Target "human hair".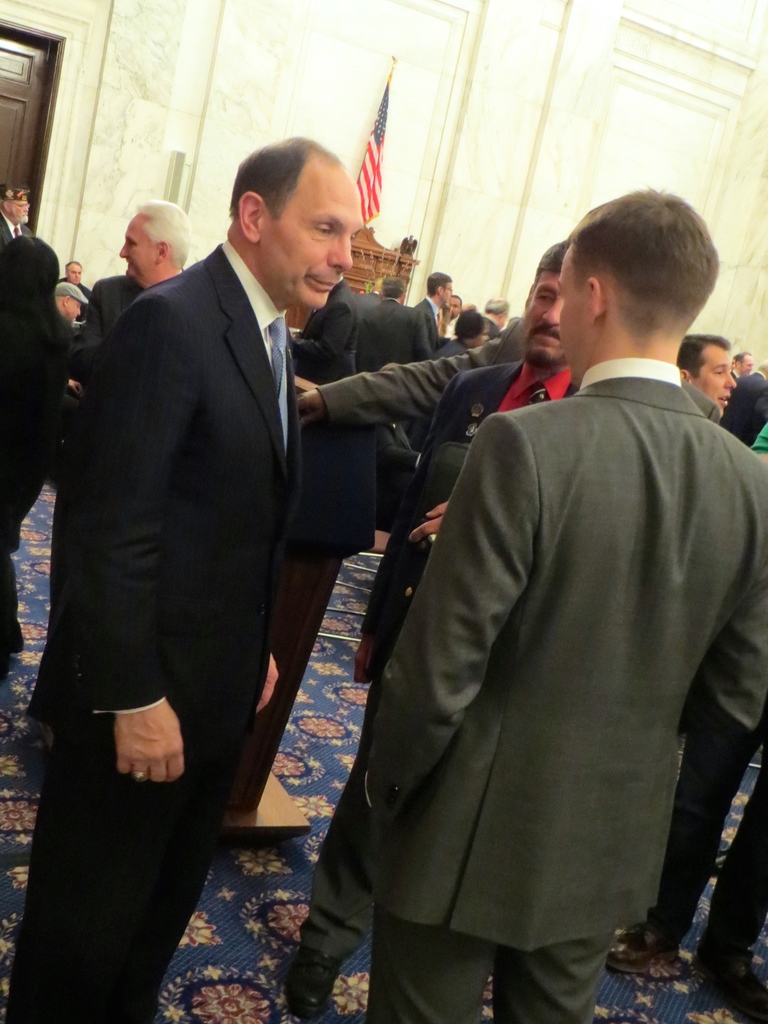
Target region: rect(732, 352, 755, 366).
